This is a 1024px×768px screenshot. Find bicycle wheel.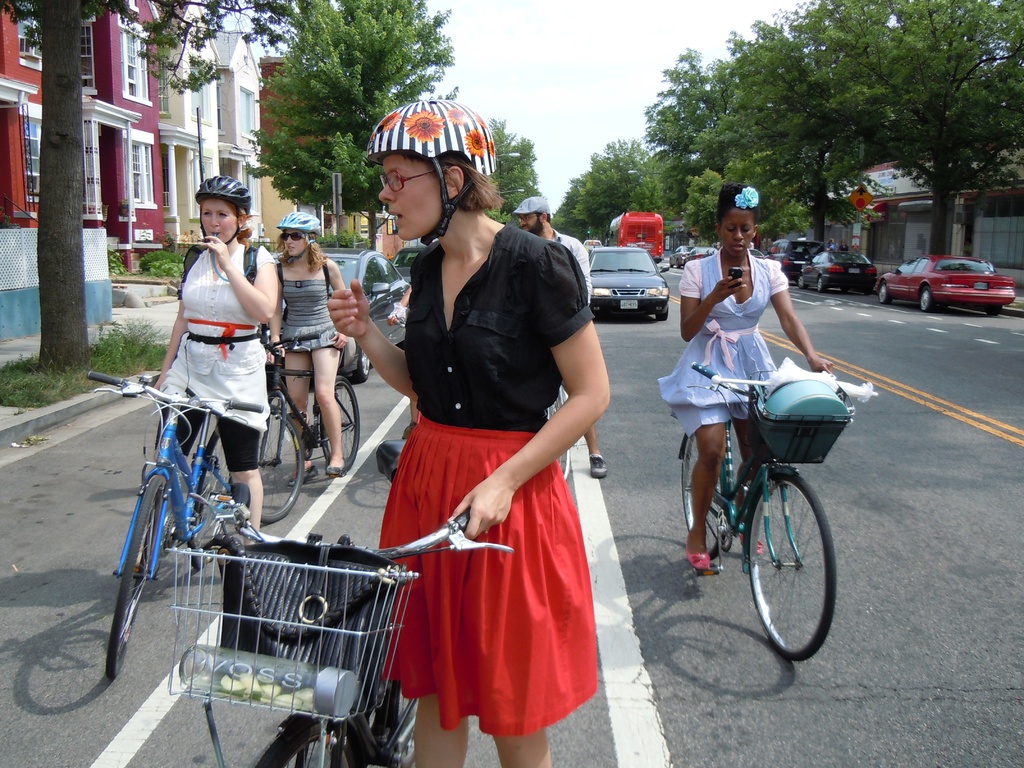
Bounding box: [left=676, top=426, right=730, bottom=563].
